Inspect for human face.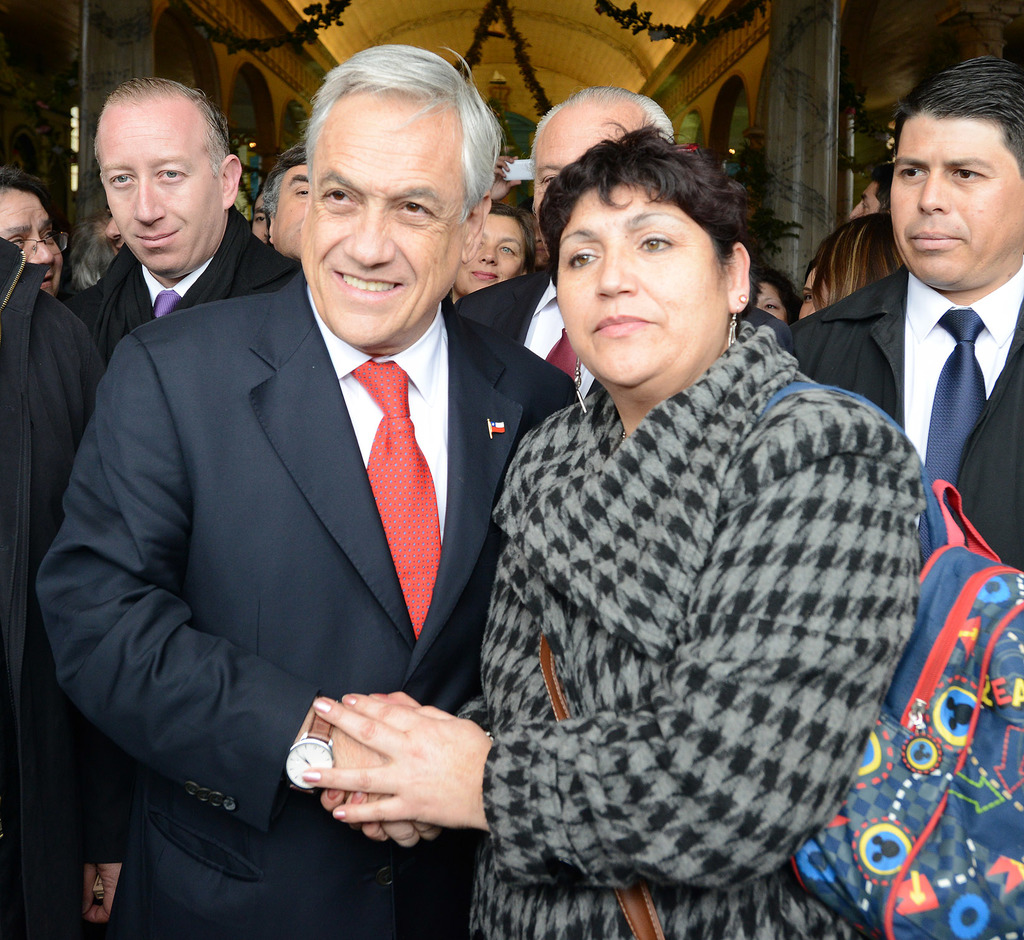
Inspection: (x1=296, y1=94, x2=458, y2=353).
